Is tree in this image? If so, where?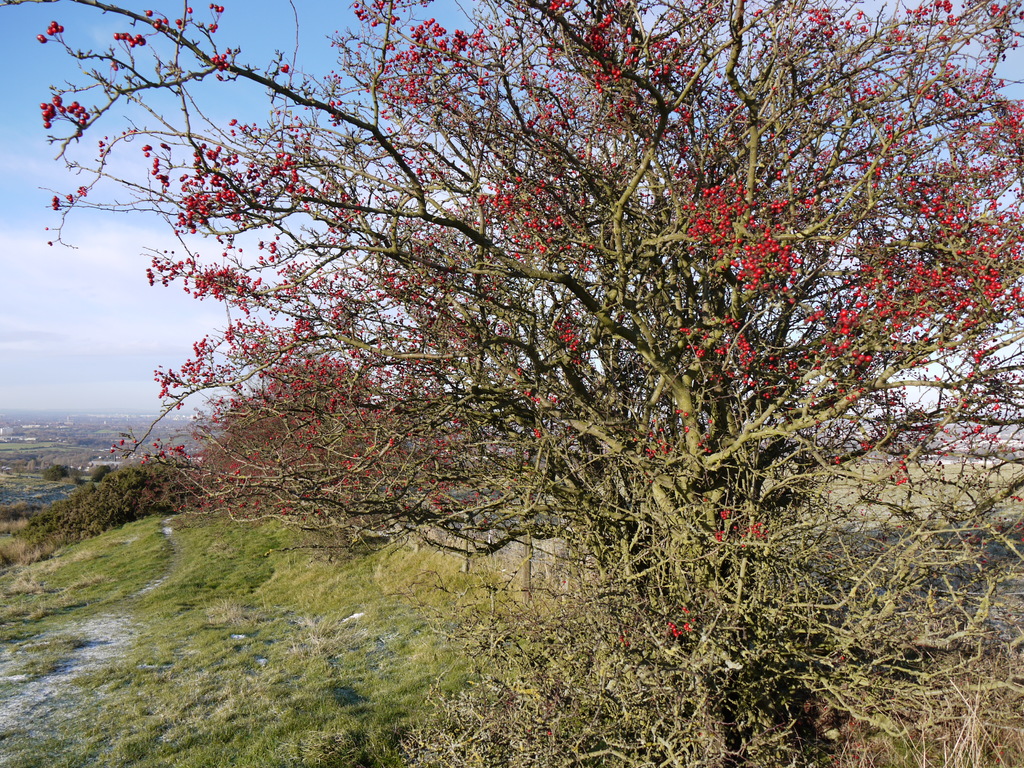
Yes, at <bbox>6, 0, 1023, 767</bbox>.
